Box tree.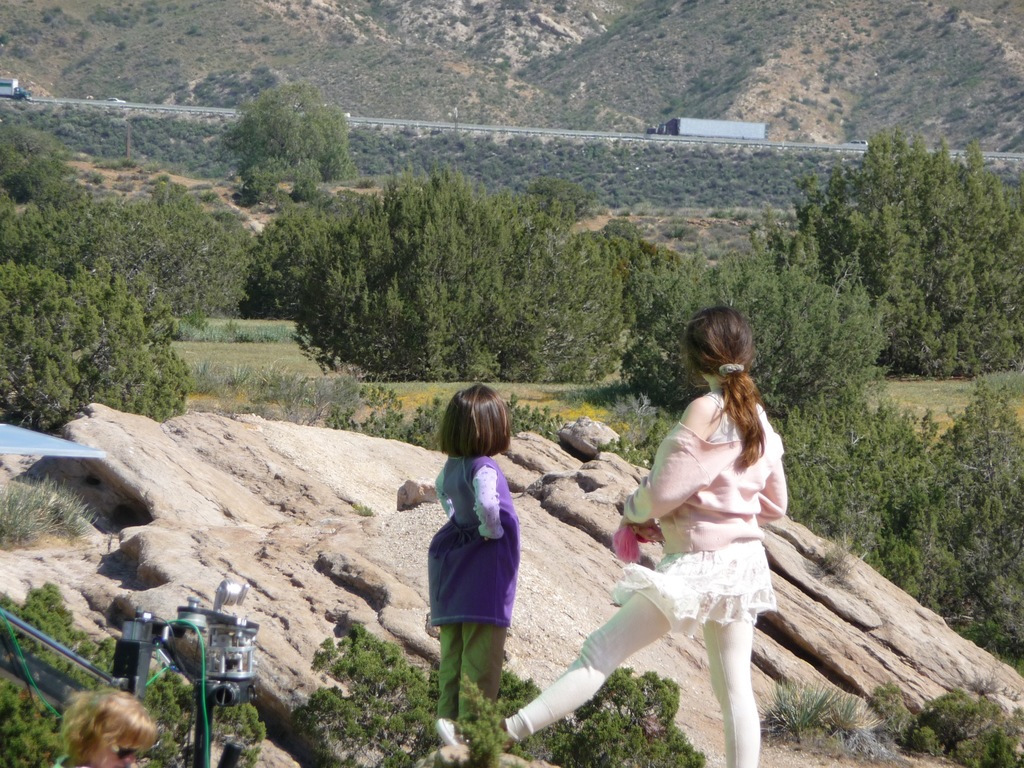
select_region(0, 122, 86, 199).
